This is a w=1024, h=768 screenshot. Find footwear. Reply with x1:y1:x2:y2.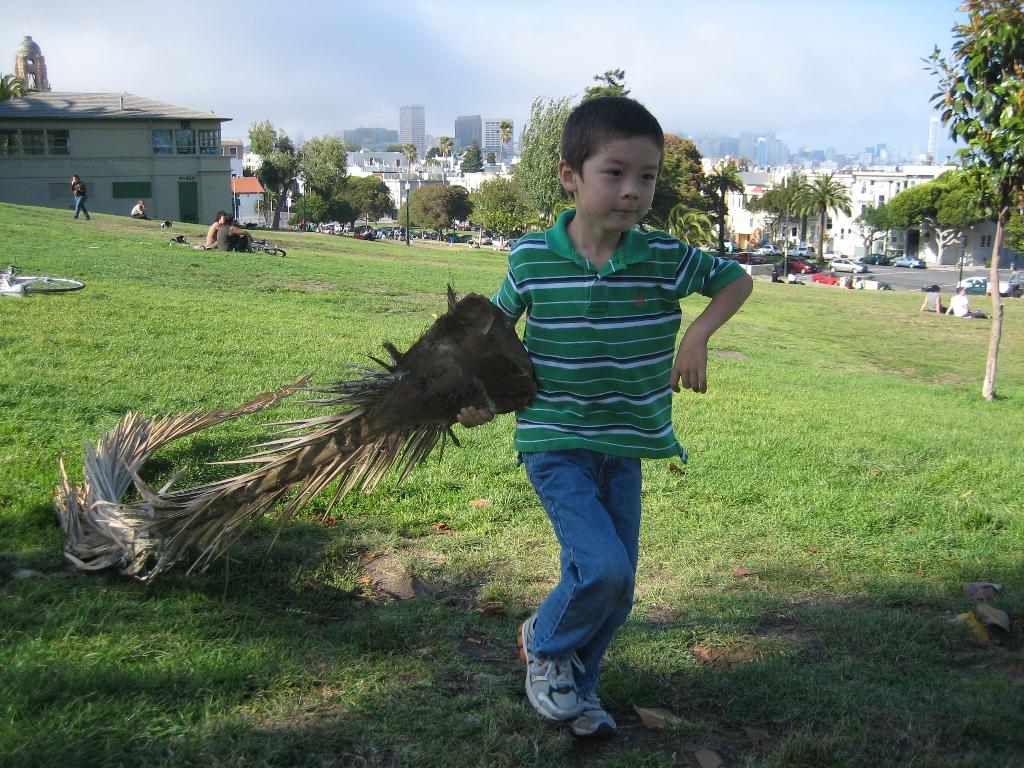
517:609:579:721.
